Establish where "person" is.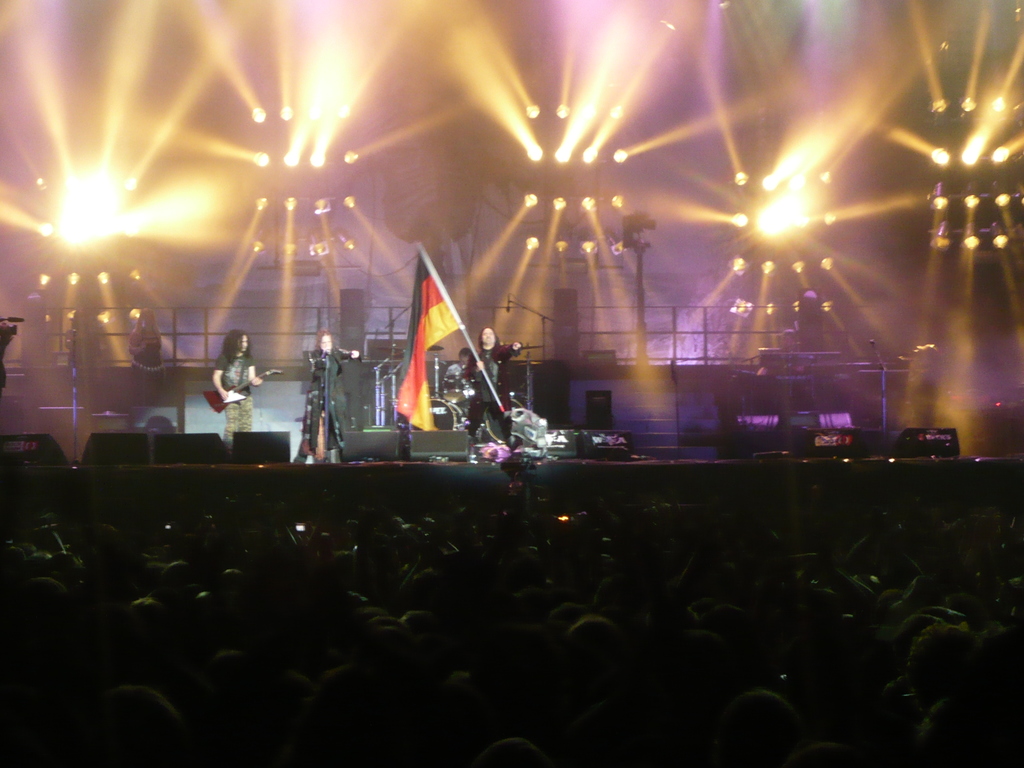
Established at (left=212, top=330, right=264, bottom=441).
